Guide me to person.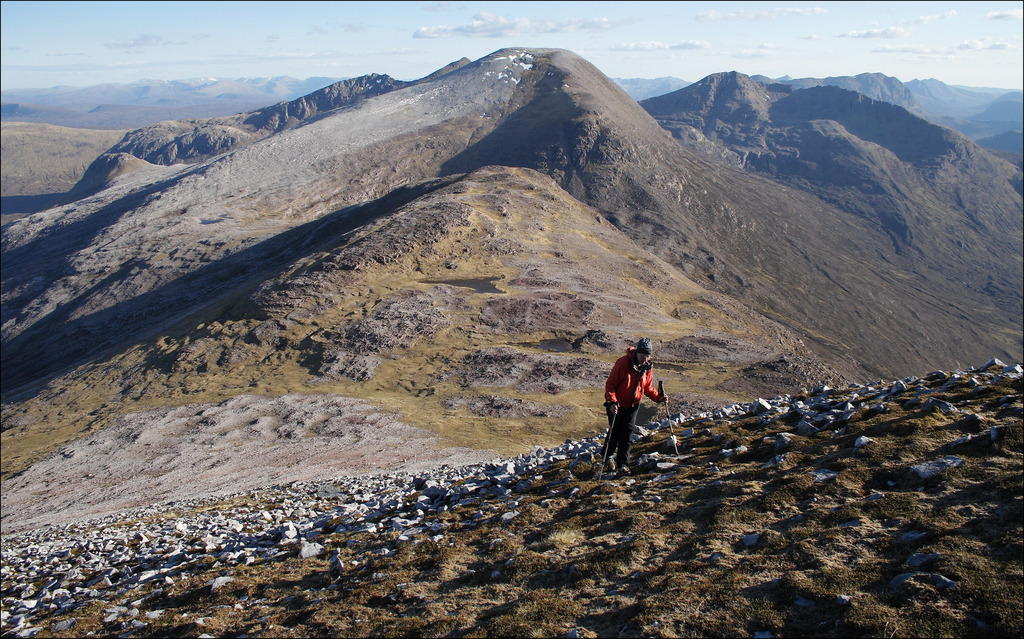
Guidance: [left=605, top=337, right=668, bottom=482].
